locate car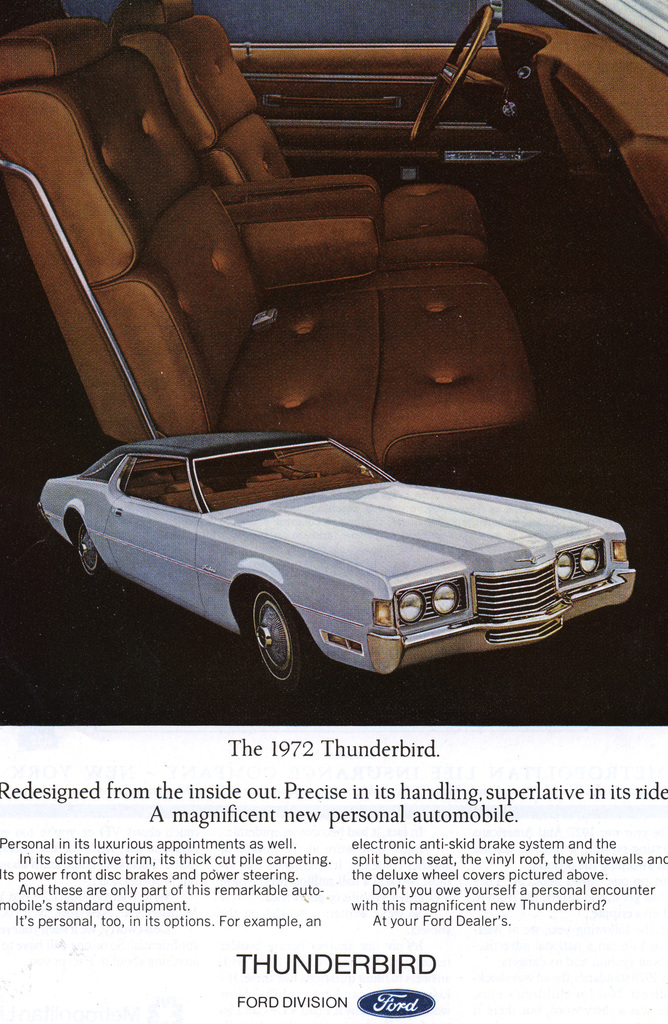
1 3 667 500
